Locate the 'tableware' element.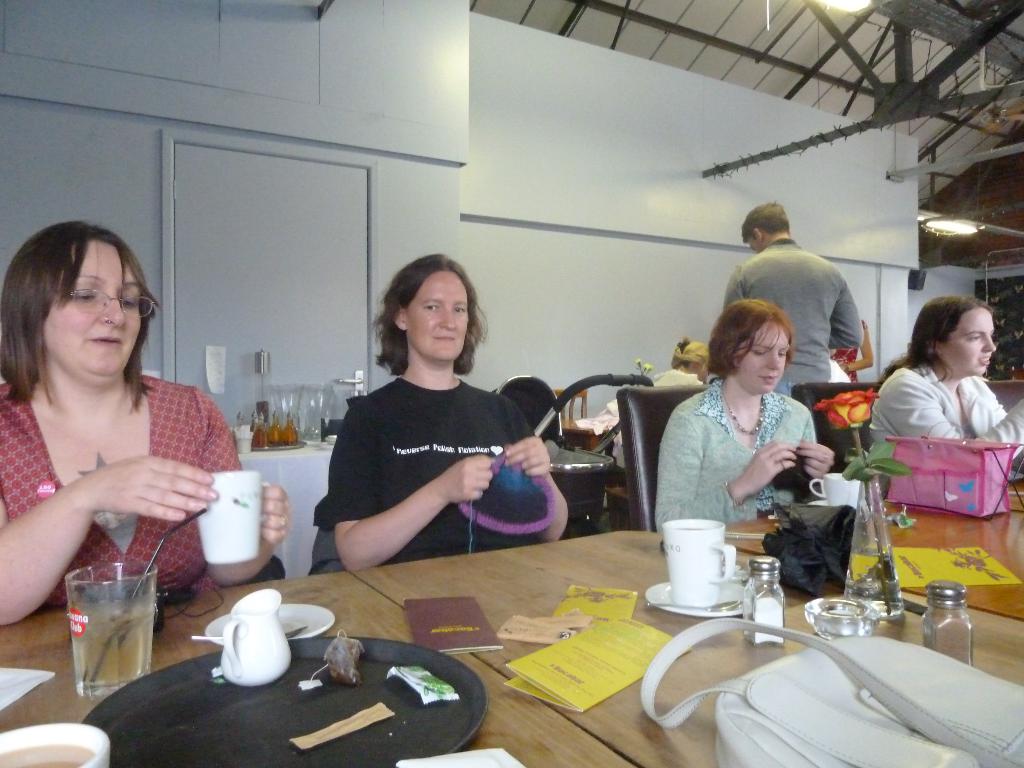
Element bbox: {"x1": 195, "y1": 468, "x2": 271, "y2": 569}.
